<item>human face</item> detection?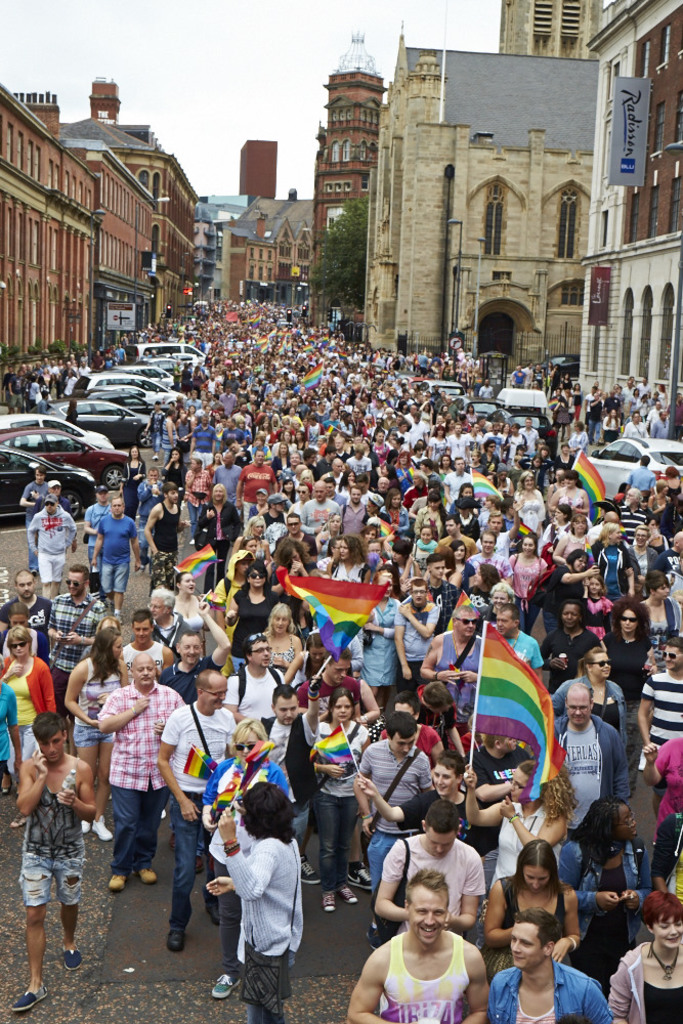
(left=633, top=526, right=646, bottom=545)
